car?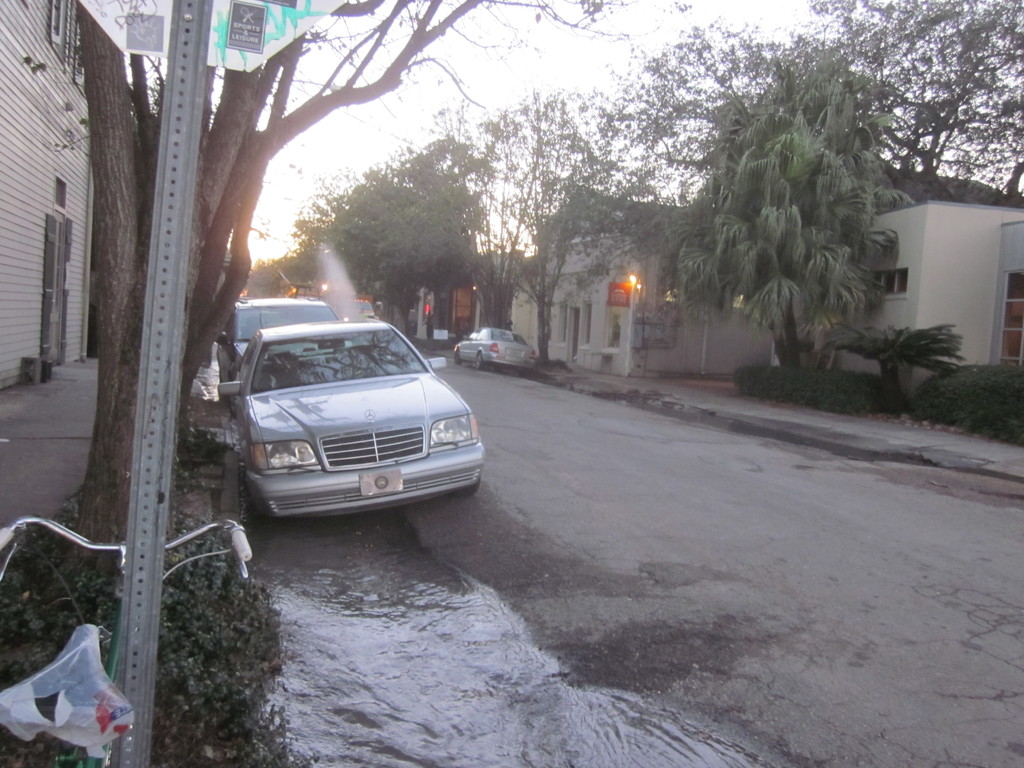
218, 320, 486, 517
